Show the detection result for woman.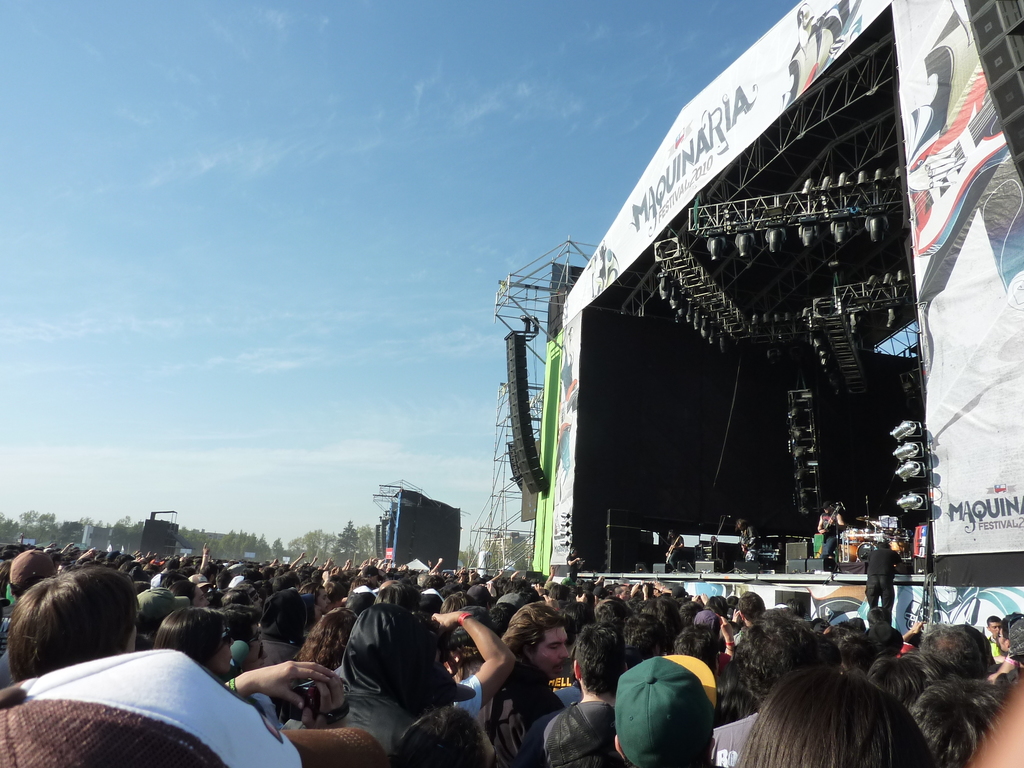
(left=152, top=604, right=232, bottom=681).
